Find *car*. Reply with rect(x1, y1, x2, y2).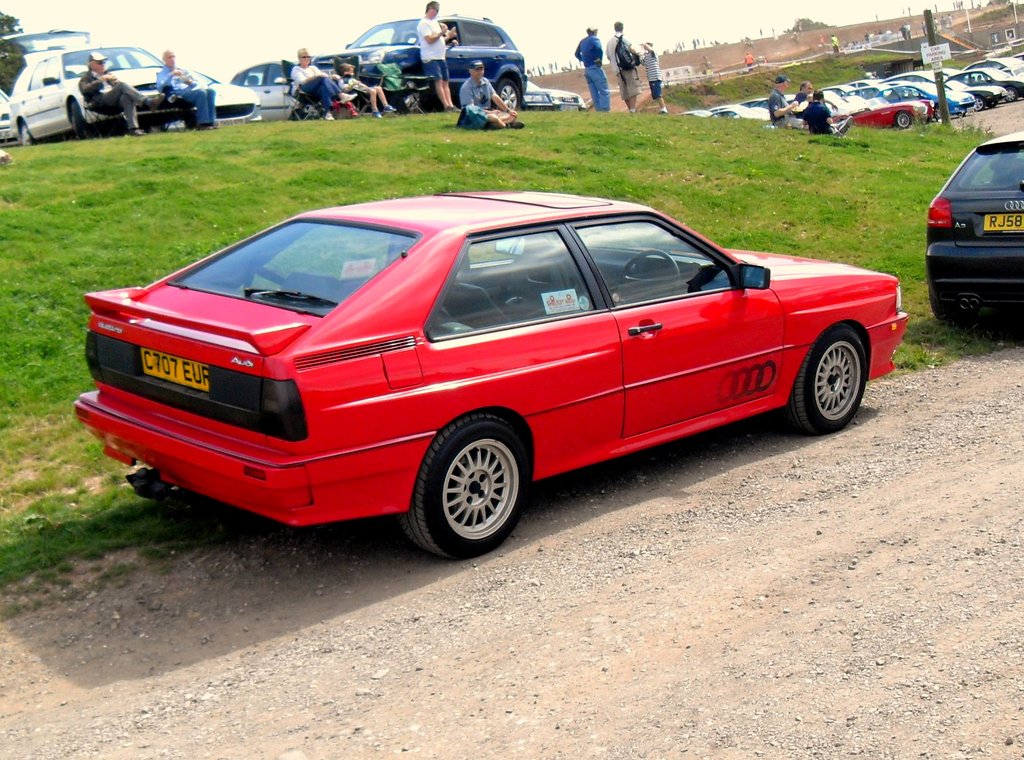
rect(0, 83, 17, 141).
